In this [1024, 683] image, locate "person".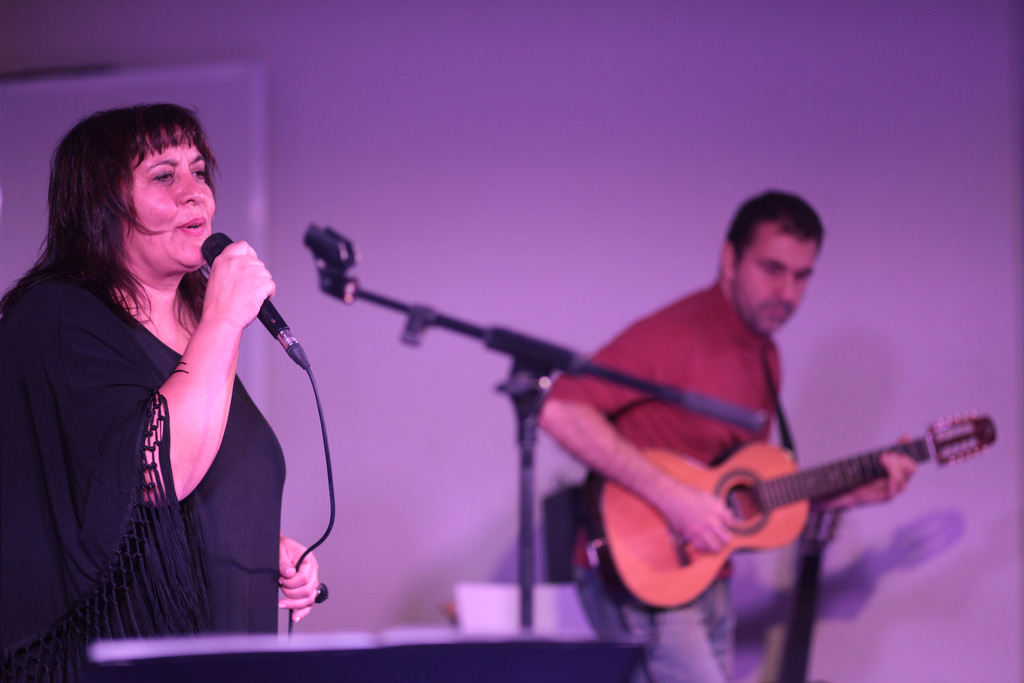
Bounding box: crop(536, 192, 909, 682).
